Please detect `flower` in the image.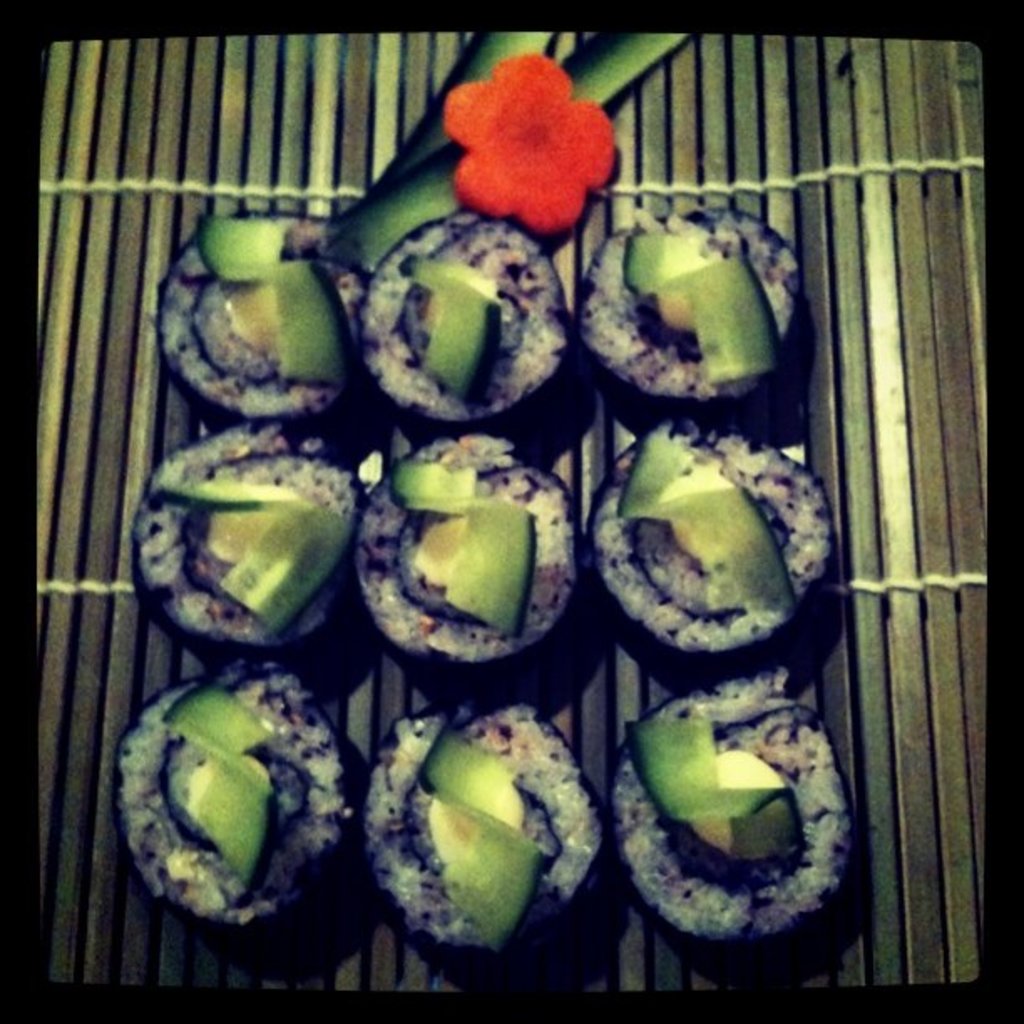
bbox(433, 54, 617, 219).
